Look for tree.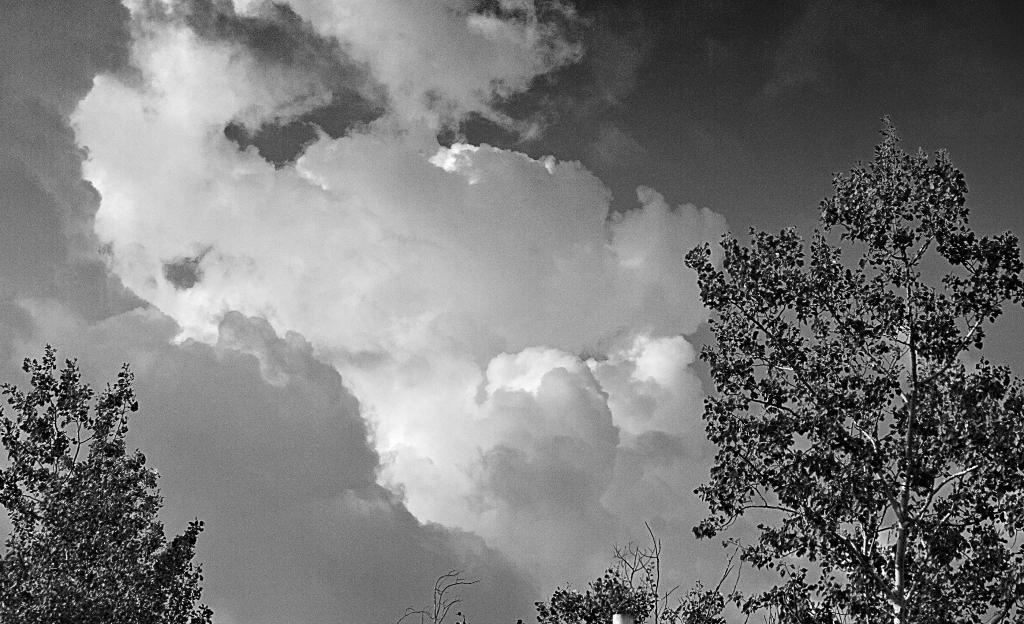
Found: 516 539 679 623.
